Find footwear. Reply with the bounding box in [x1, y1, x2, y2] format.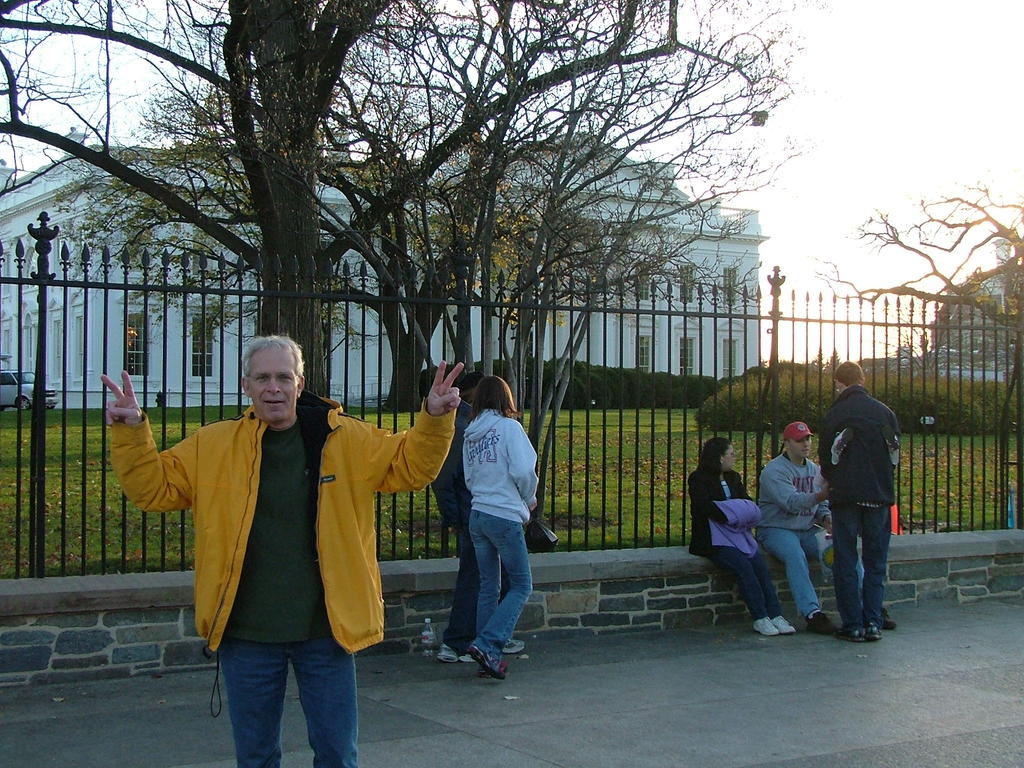
[867, 623, 886, 644].
